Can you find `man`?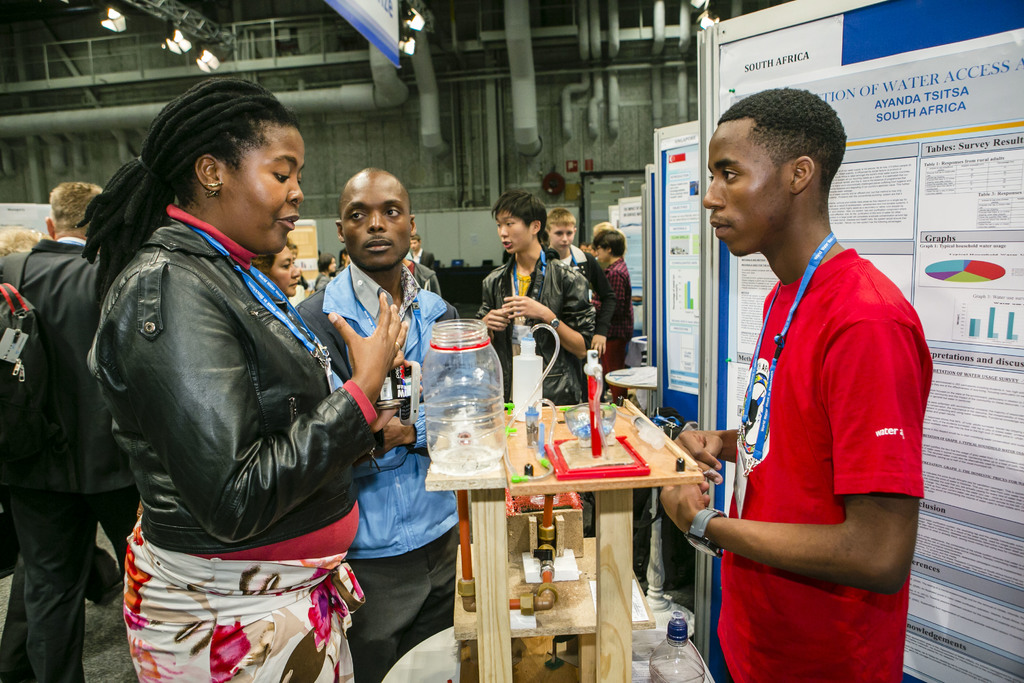
Yes, bounding box: bbox=(477, 194, 598, 404).
